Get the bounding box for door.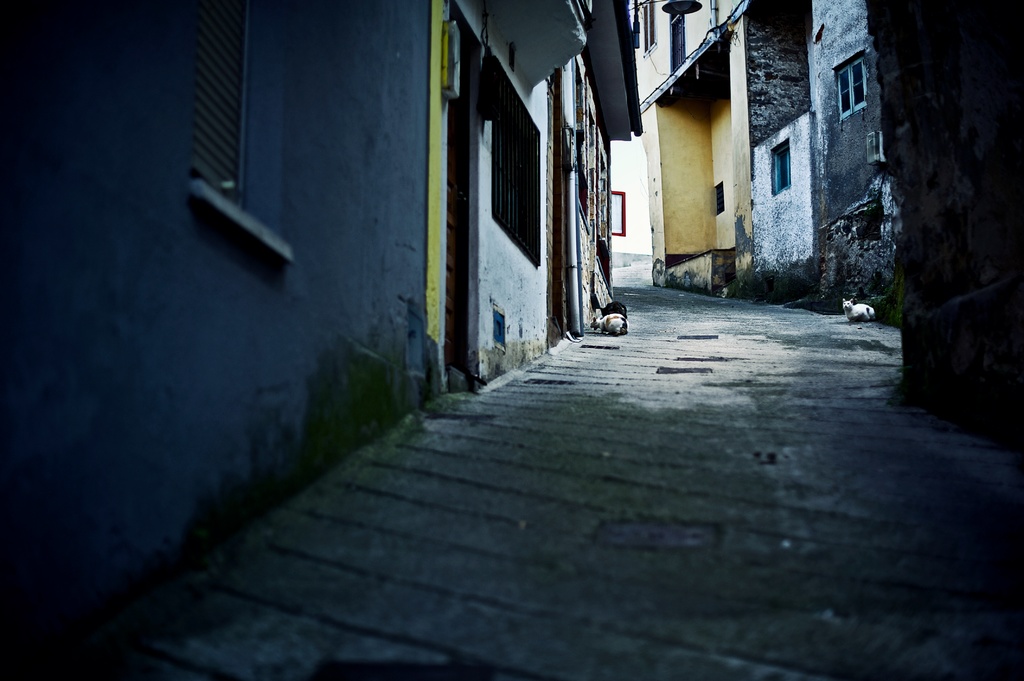
{"x1": 446, "y1": 52, "x2": 480, "y2": 380}.
